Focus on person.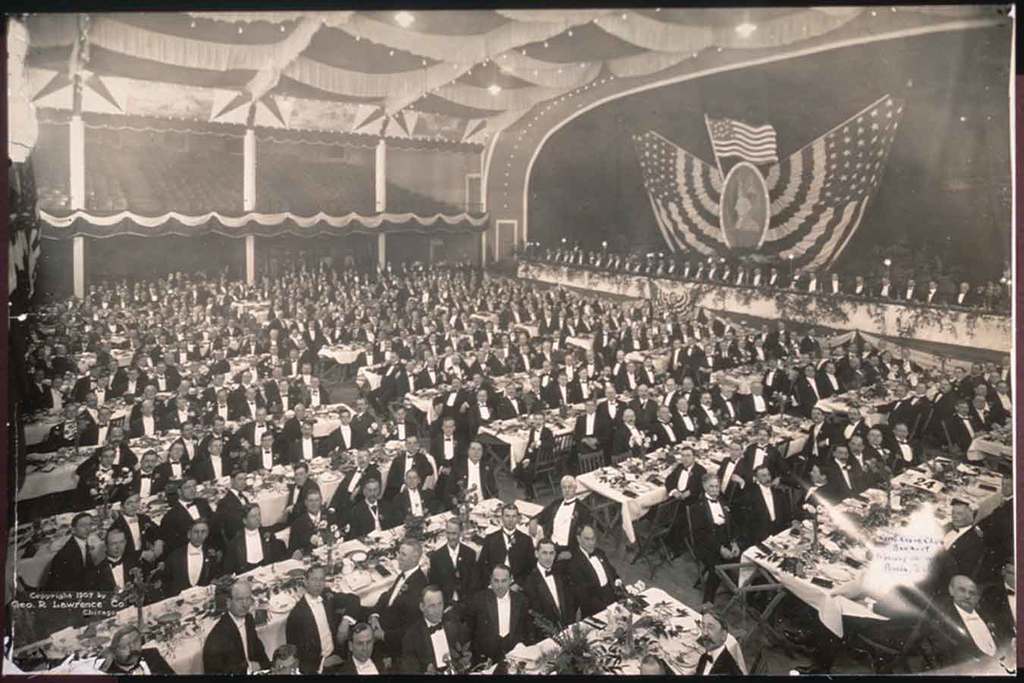
Focused at bbox=(102, 618, 179, 671).
